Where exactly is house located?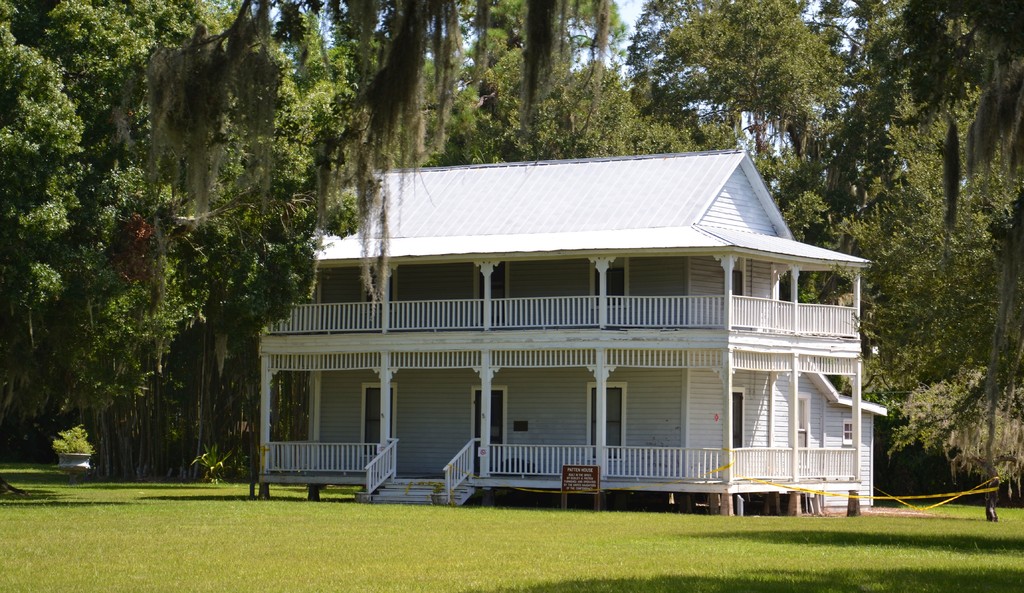
Its bounding box is [left=283, top=146, right=879, bottom=518].
